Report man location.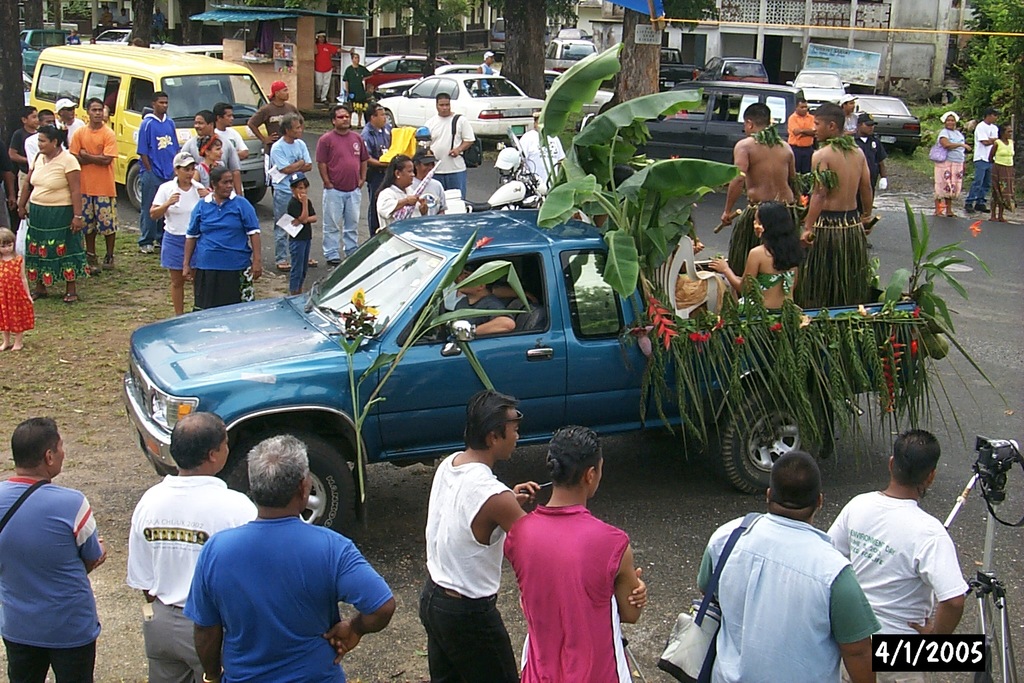
Report: detection(841, 111, 883, 232).
